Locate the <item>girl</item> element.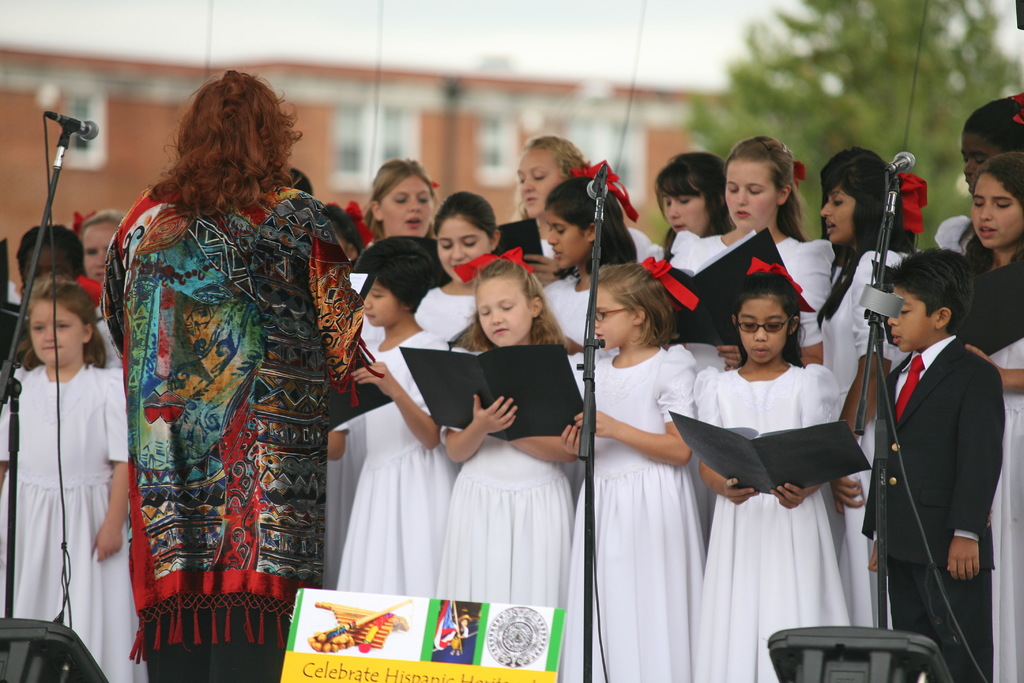
Element bbox: select_region(681, 261, 852, 682).
